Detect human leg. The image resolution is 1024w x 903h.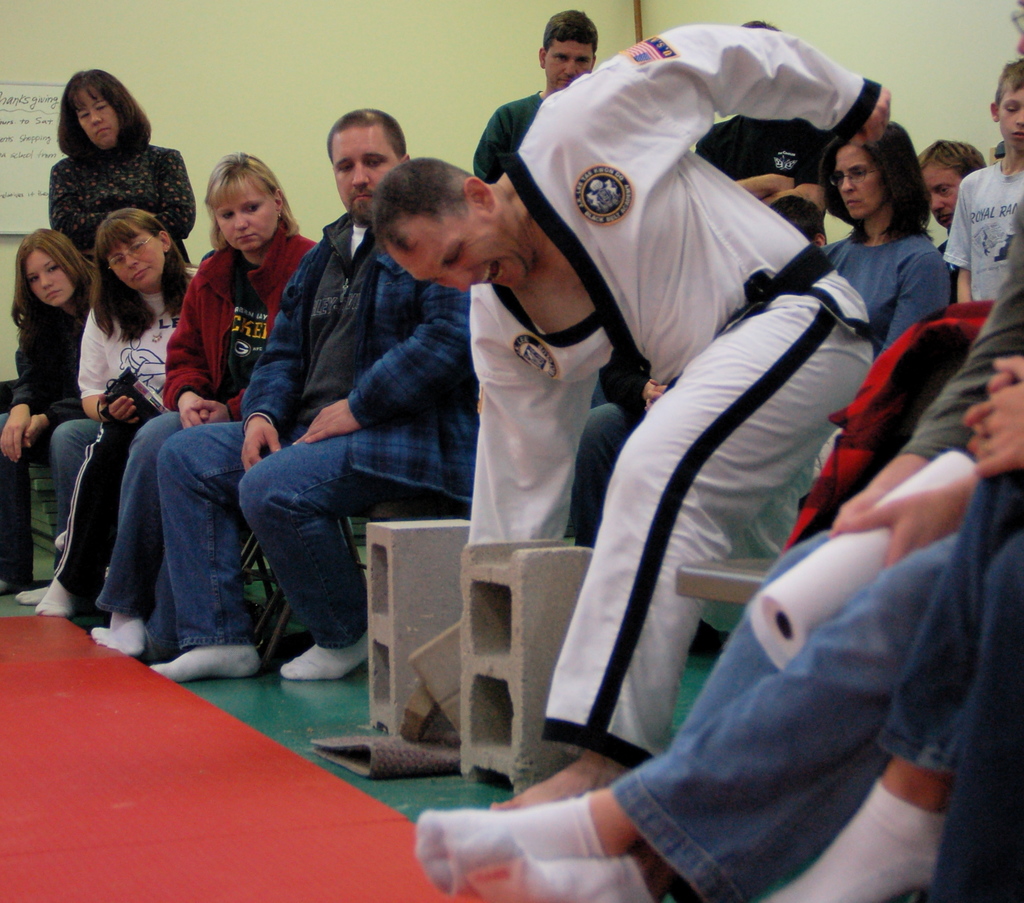
<box>90,558,177,660</box>.
